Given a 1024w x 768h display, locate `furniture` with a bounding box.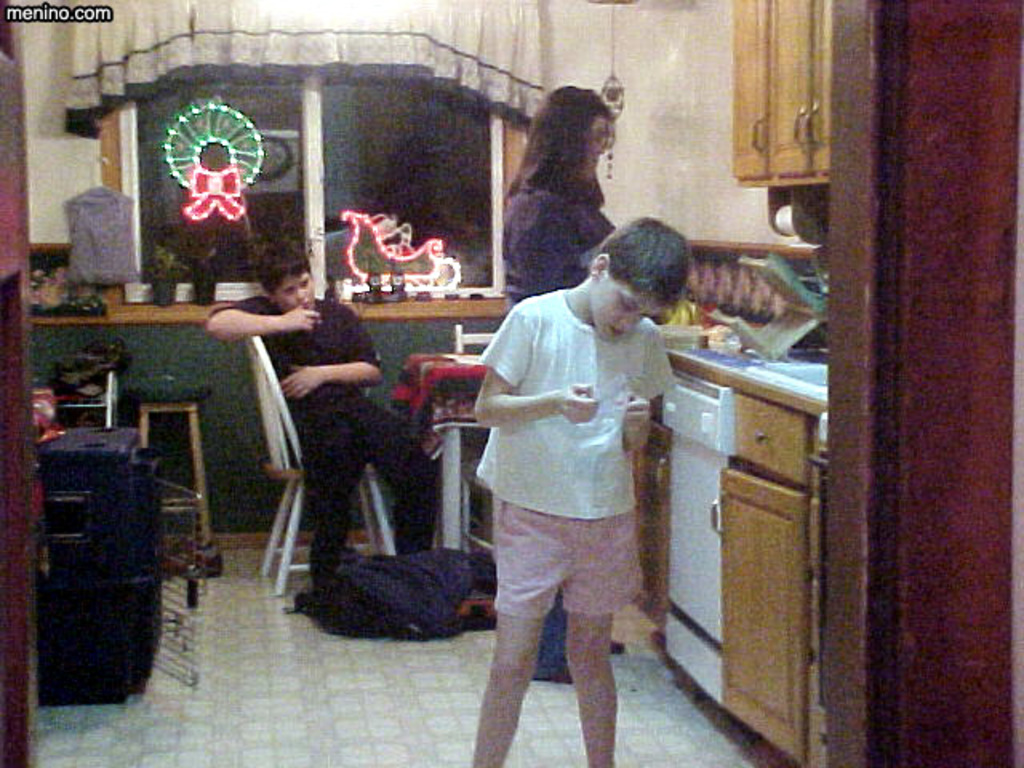
Located: left=454, top=322, right=493, bottom=542.
